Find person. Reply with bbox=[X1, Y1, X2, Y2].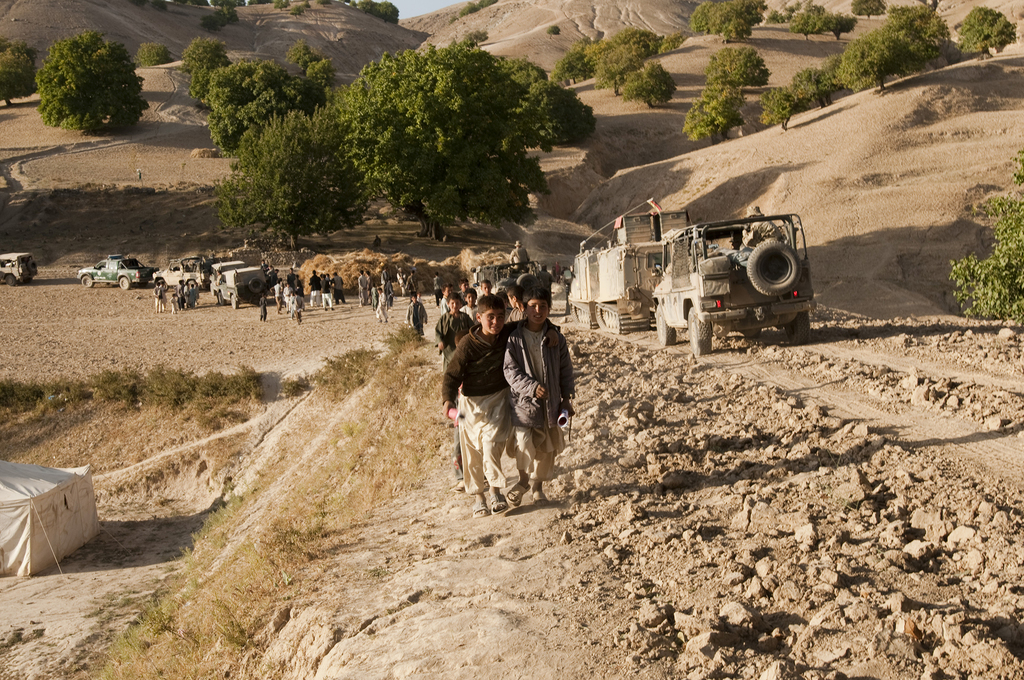
bbox=[376, 288, 387, 323].
